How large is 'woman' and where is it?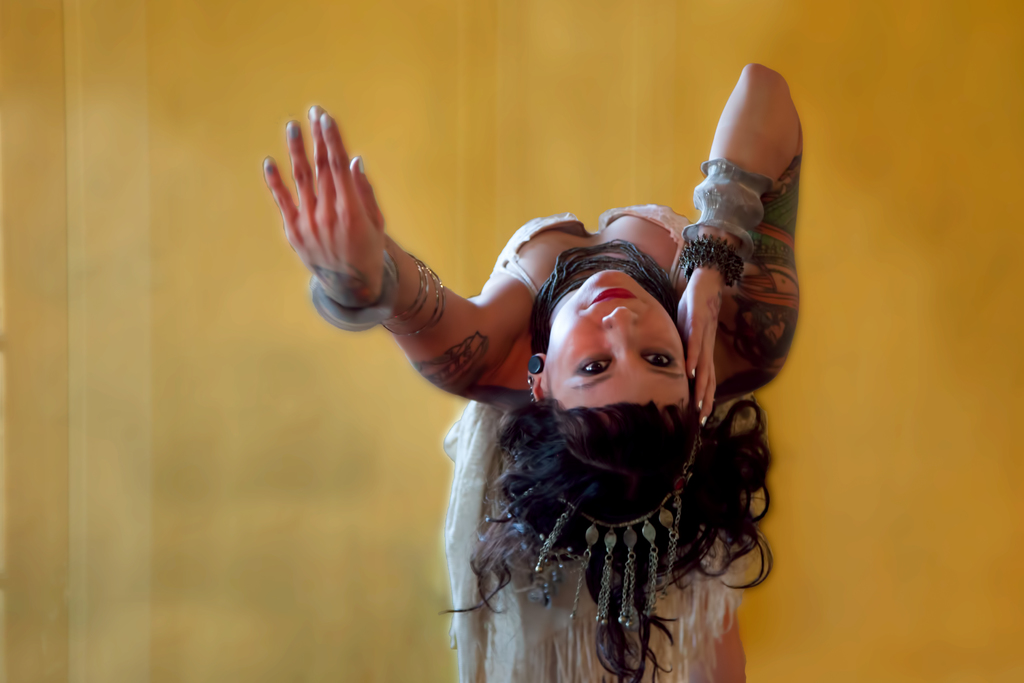
Bounding box: 319, 31, 850, 678.
